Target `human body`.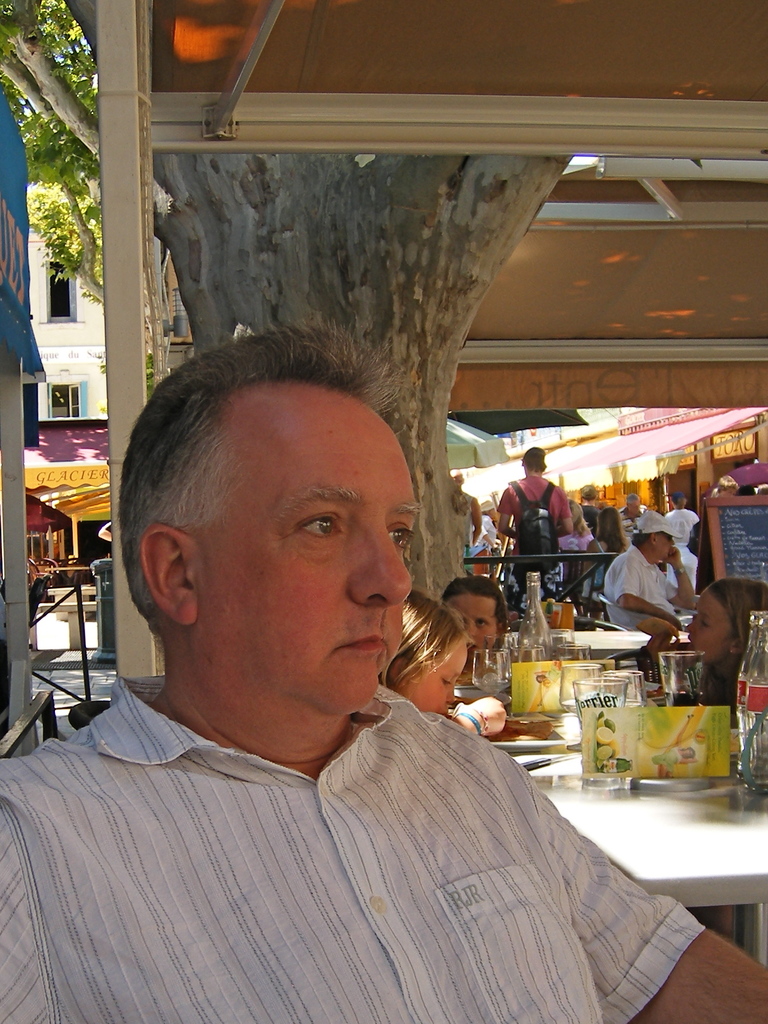
Target region: x1=492, y1=438, x2=578, y2=564.
